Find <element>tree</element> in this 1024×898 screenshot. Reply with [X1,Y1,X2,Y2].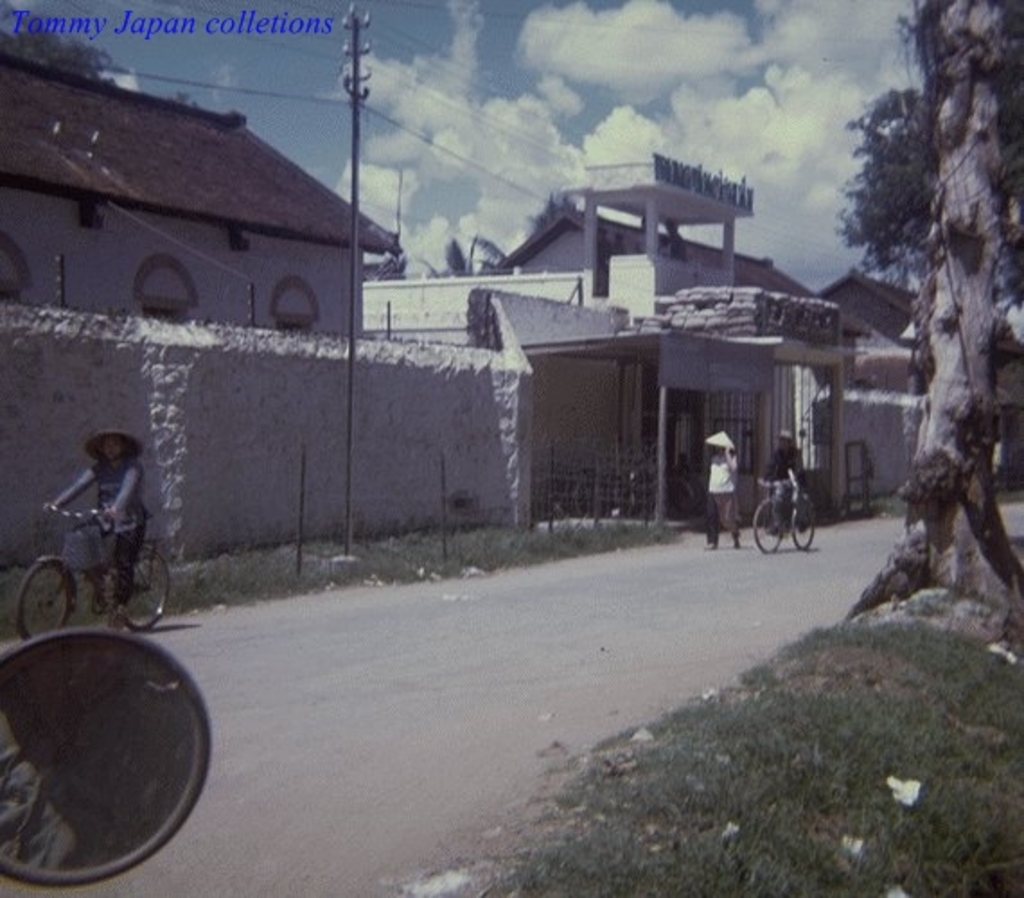
[823,81,1022,313].
